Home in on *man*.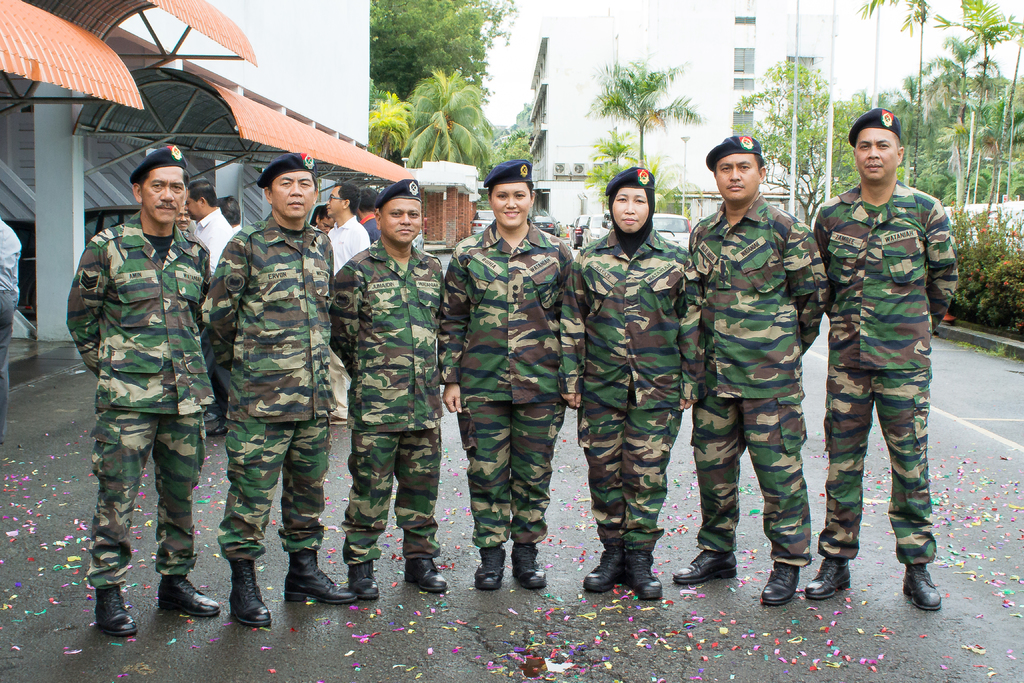
Homed in at 438,158,588,592.
